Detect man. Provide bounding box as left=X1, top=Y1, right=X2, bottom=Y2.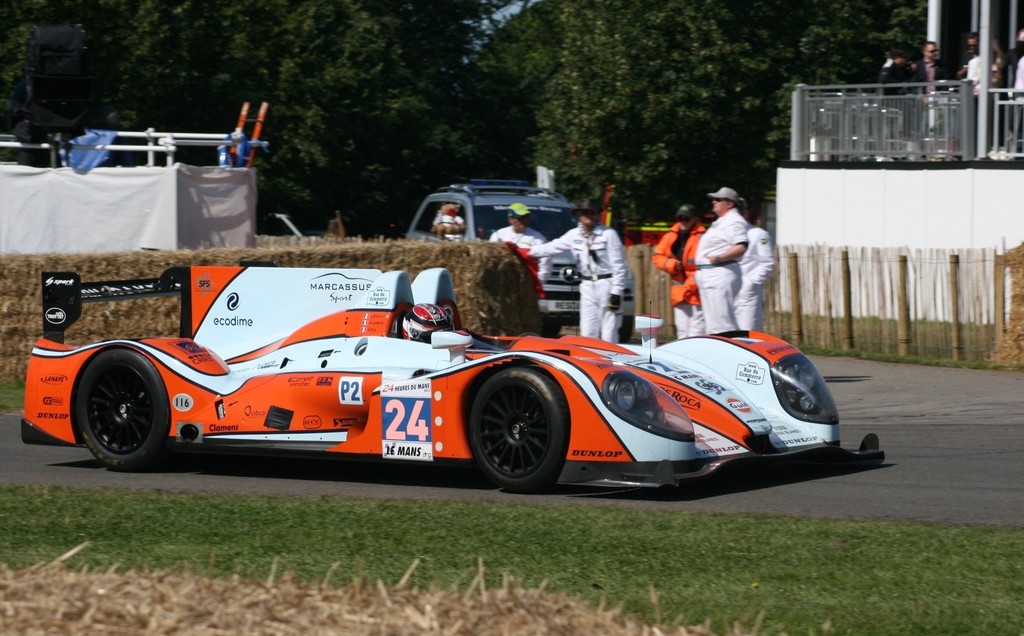
left=653, top=204, right=711, bottom=339.
